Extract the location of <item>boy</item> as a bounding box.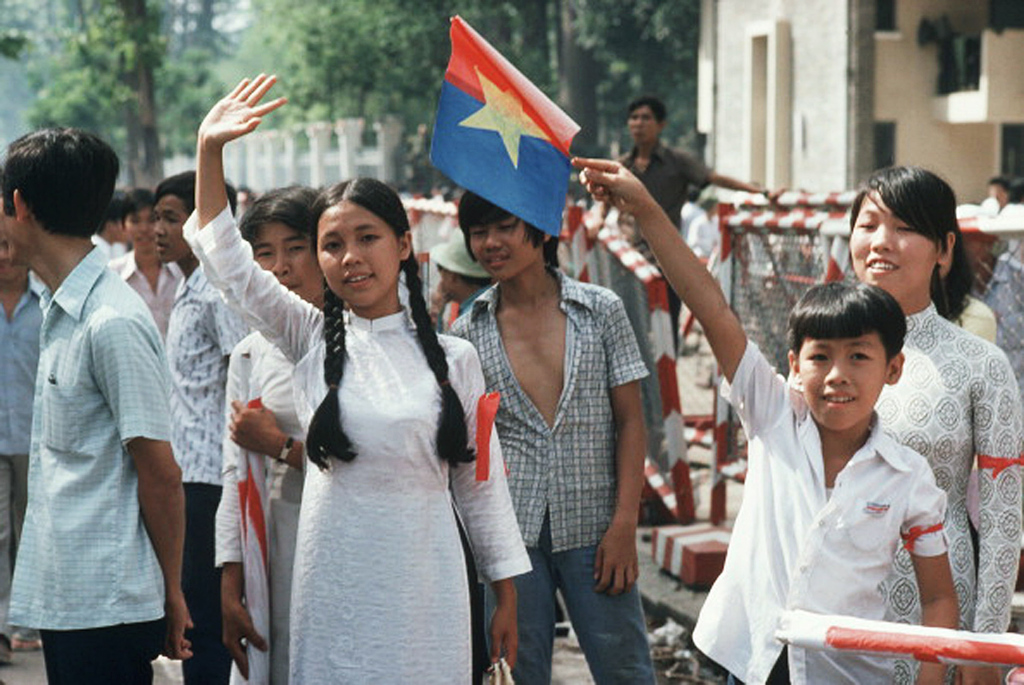
[left=149, top=167, right=253, bottom=684].
